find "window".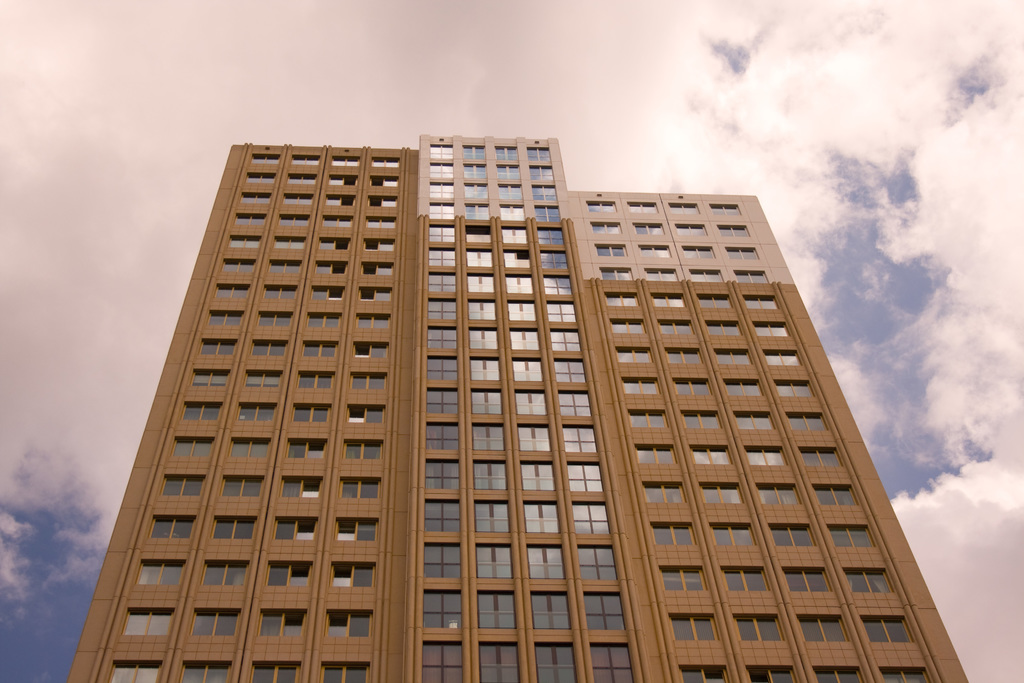
[273, 236, 304, 252].
